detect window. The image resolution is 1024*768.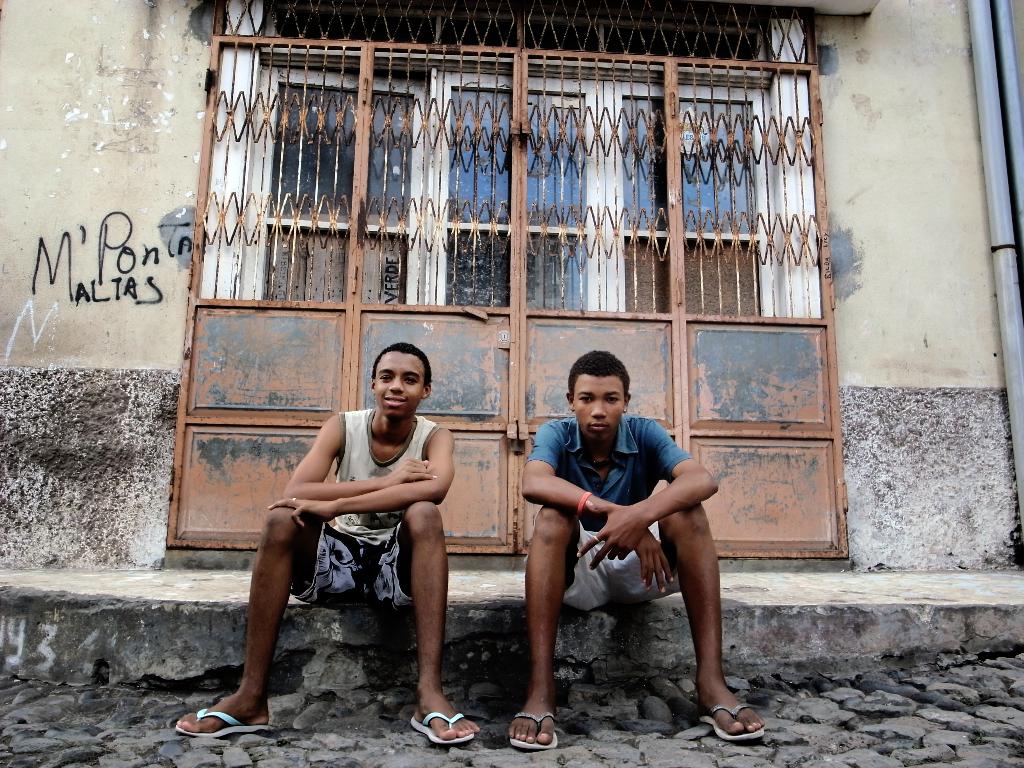
Rect(424, 85, 597, 306).
